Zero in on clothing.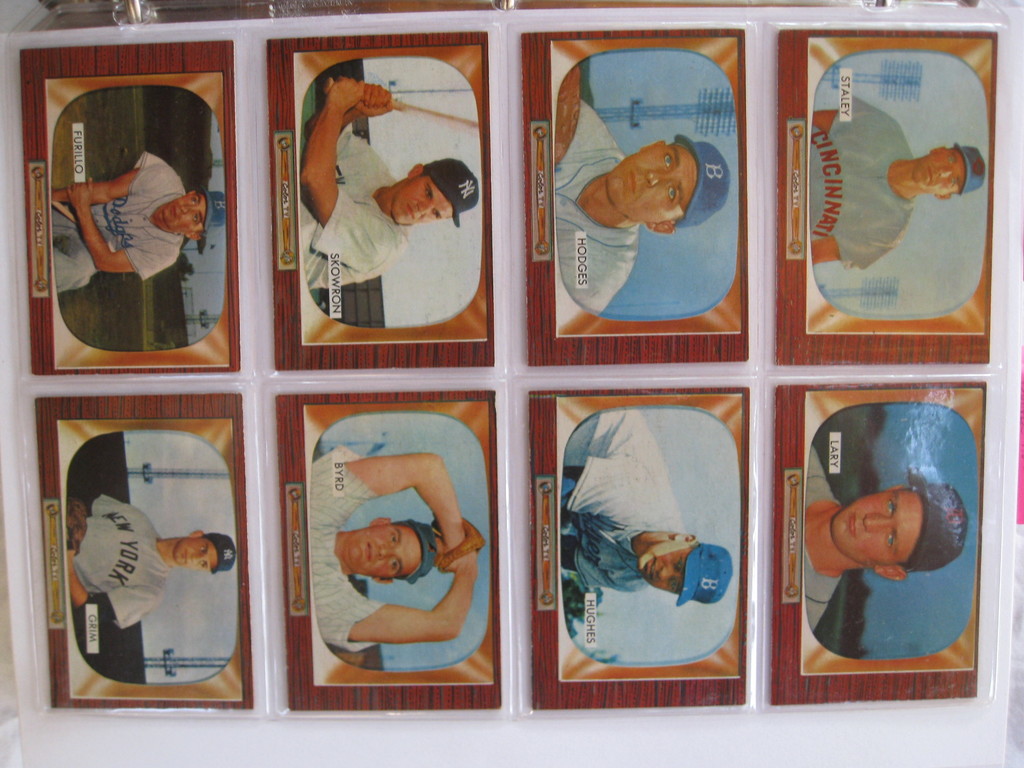
Zeroed in: pyautogui.locateOnScreen(548, 94, 647, 319).
